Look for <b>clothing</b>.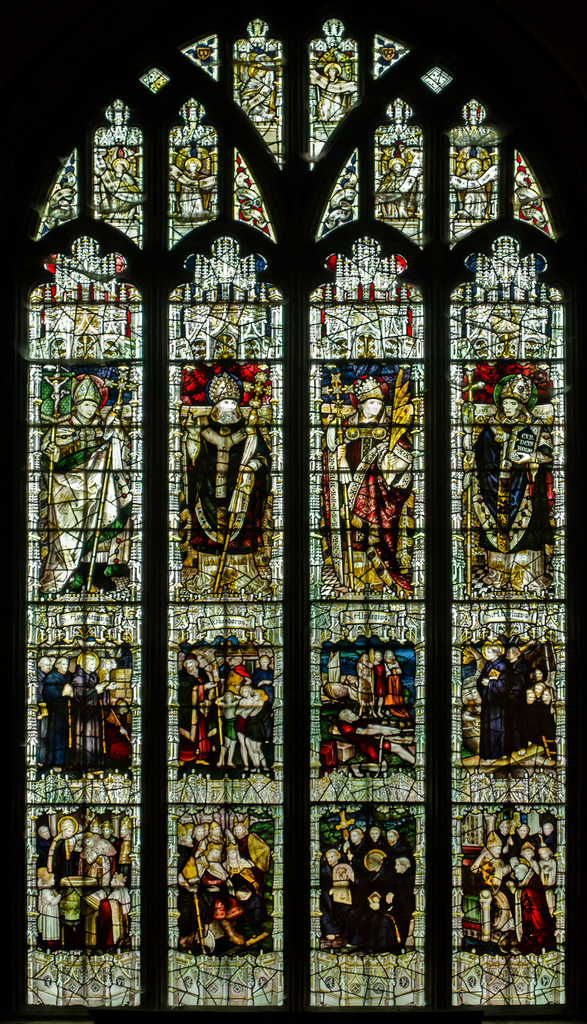
Found: (left=182, top=834, right=269, bottom=956).
